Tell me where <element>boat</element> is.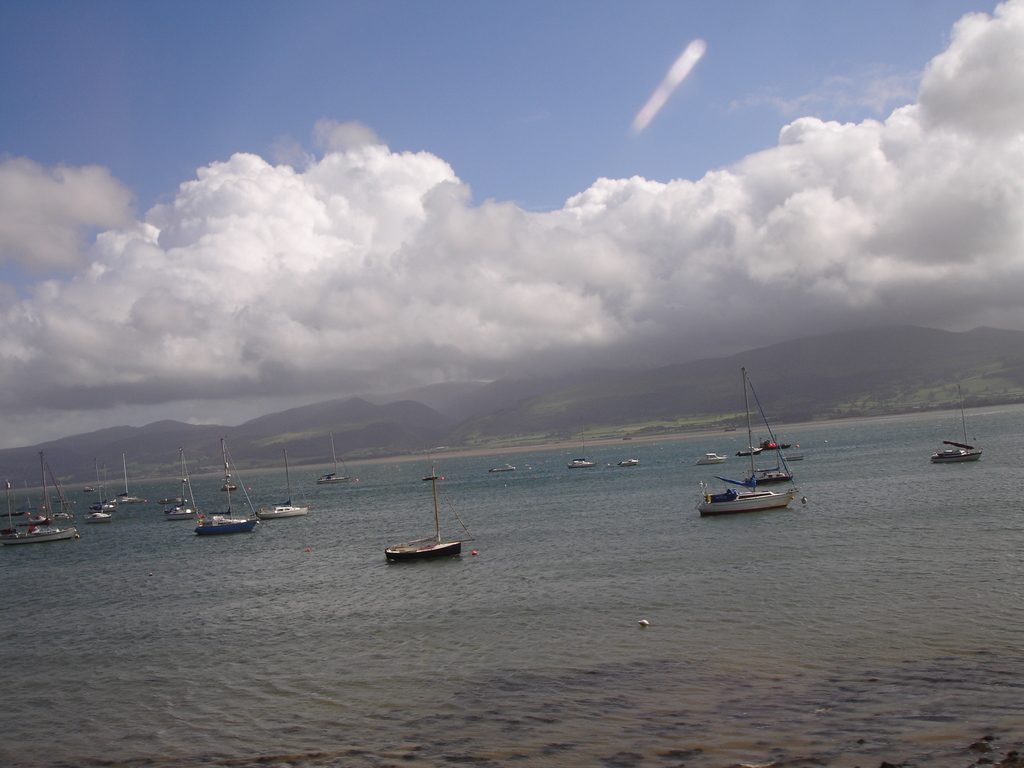
<element>boat</element> is at select_region(488, 461, 516, 474).
